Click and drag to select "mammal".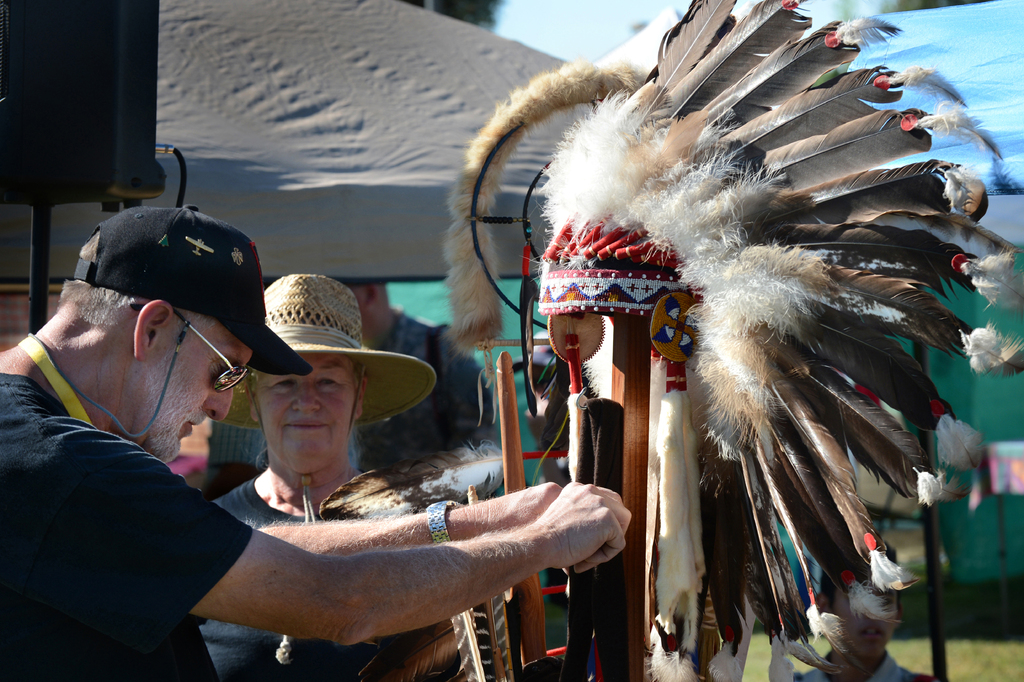
Selection: box(0, 204, 635, 681).
